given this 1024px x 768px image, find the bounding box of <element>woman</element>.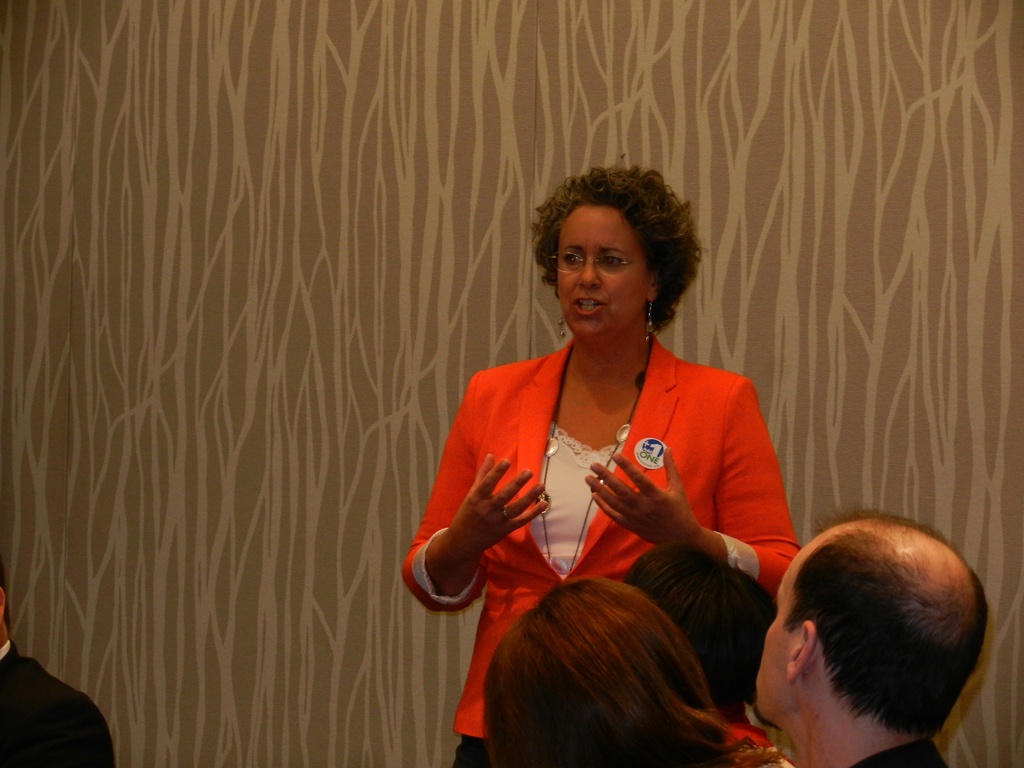
<region>402, 154, 773, 753</region>.
